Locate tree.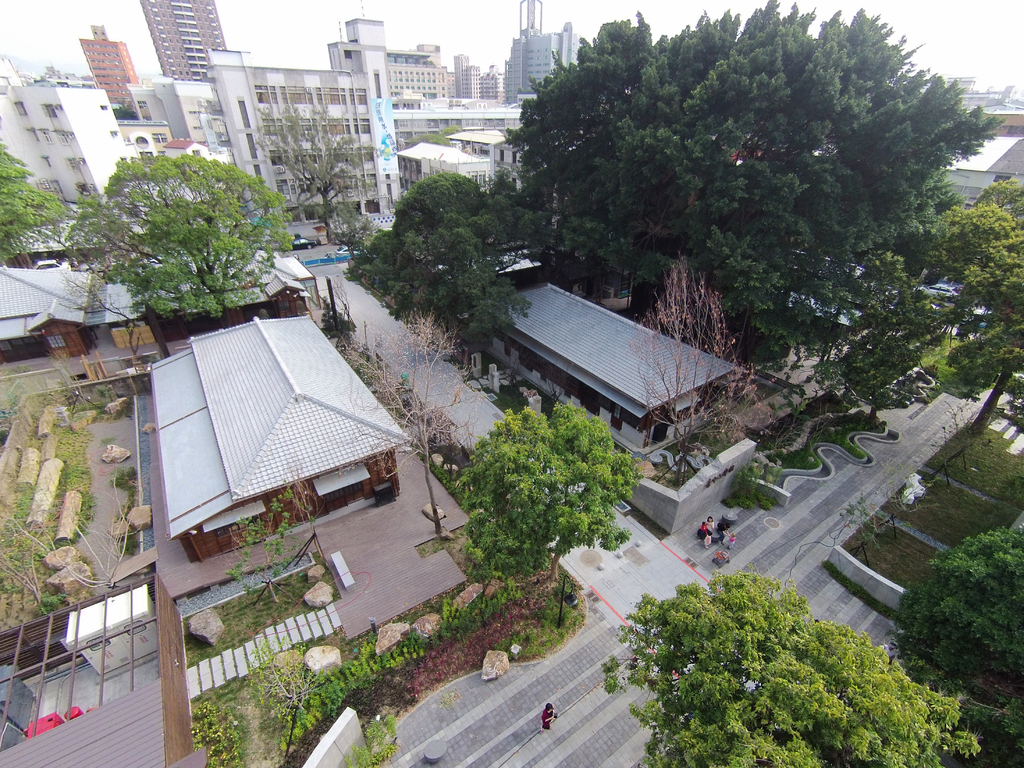
Bounding box: pyautogui.locateOnScreen(925, 173, 1023, 447).
